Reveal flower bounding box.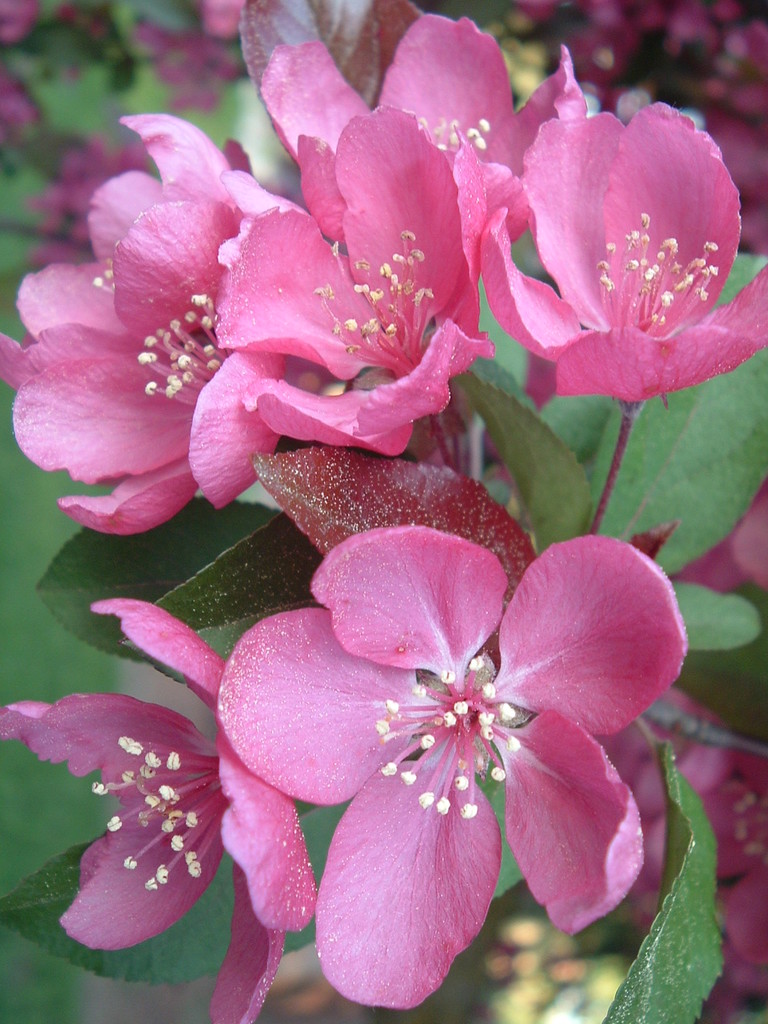
Revealed: (0,106,288,550).
